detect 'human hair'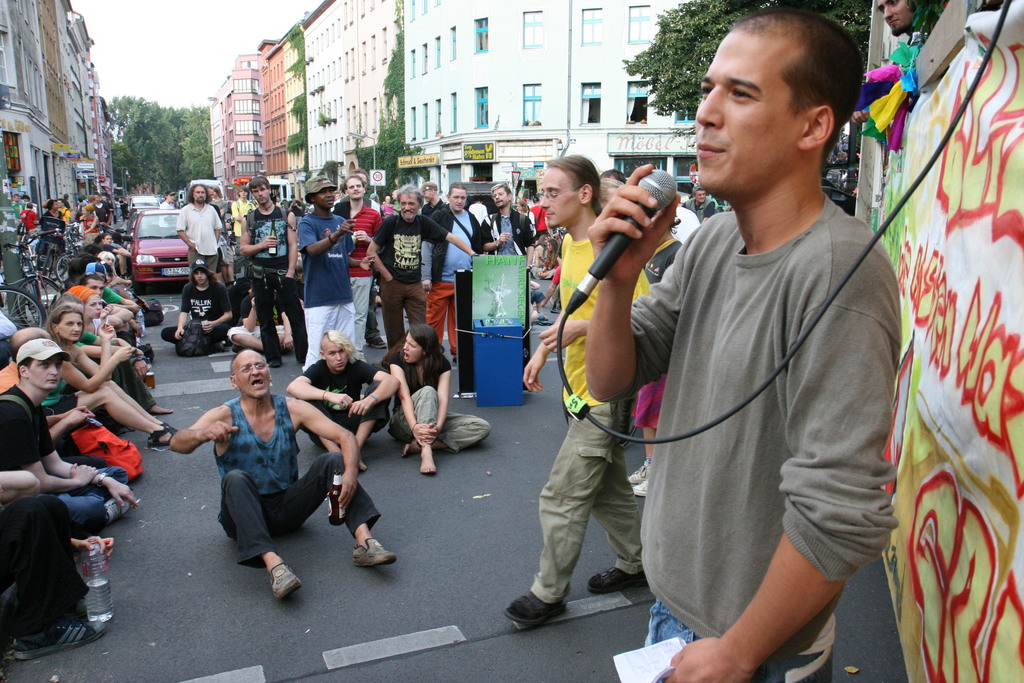
[58,199,63,202]
